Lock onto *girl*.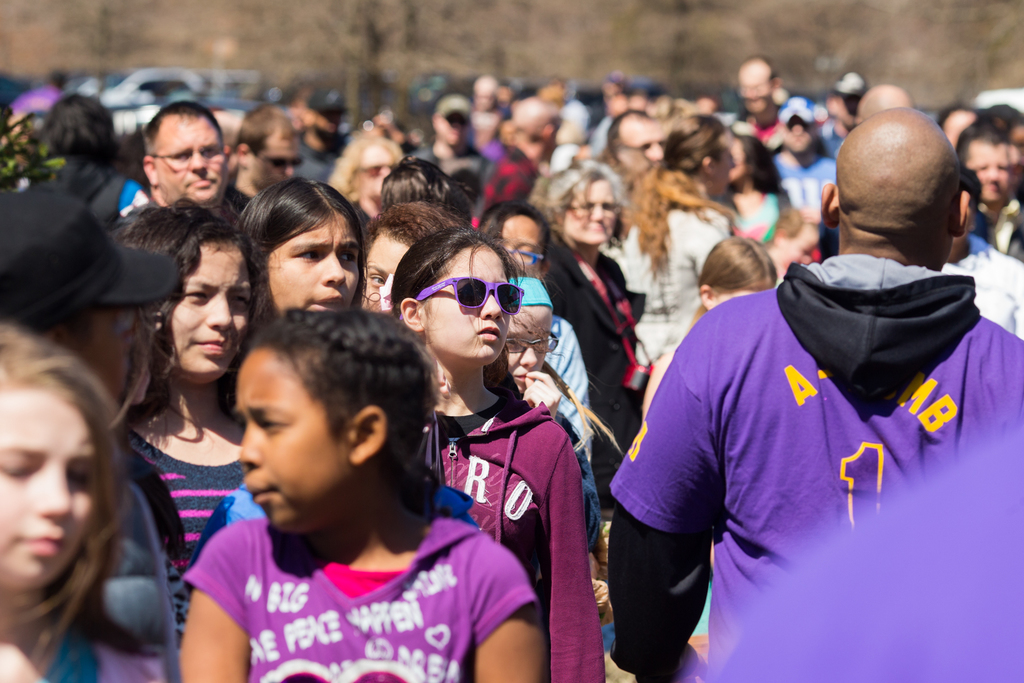
Locked: [left=90, top=194, right=279, bottom=586].
